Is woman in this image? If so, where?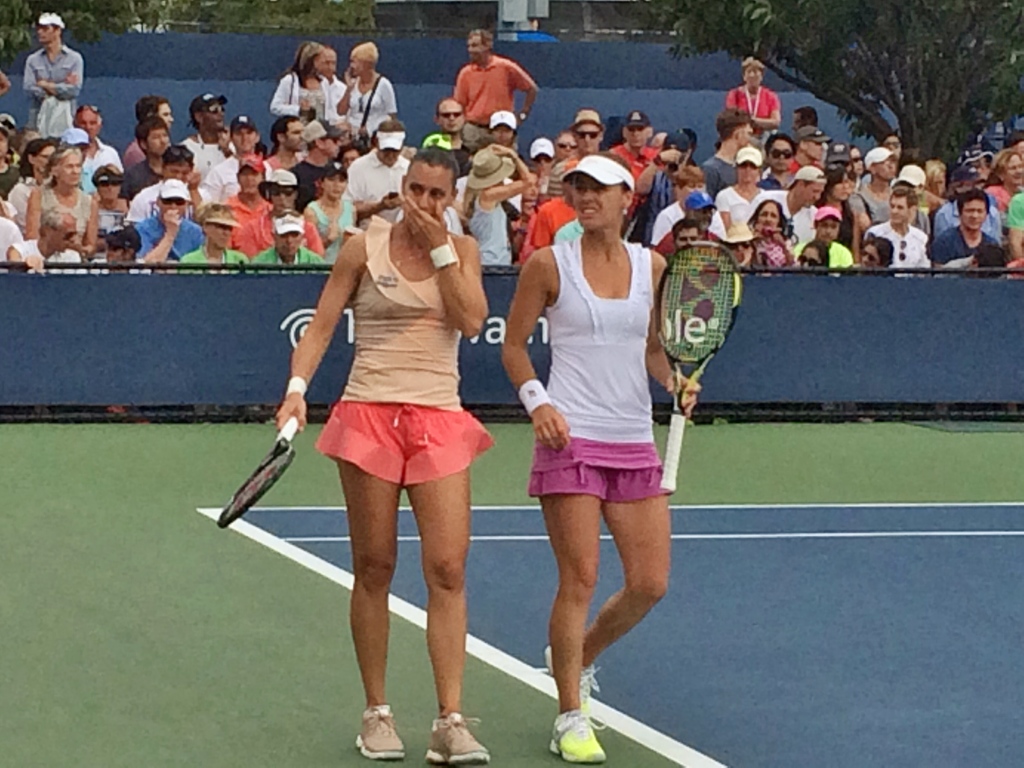
Yes, at region(174, 204, 250, 276).
